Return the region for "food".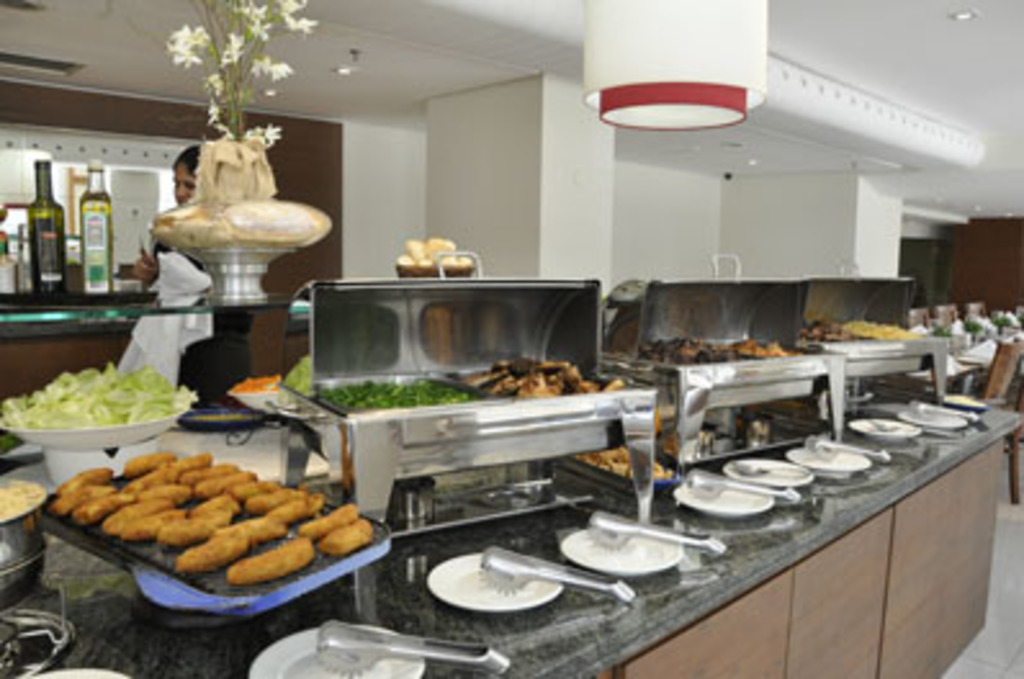
pyautogui.locateOnScreen(641, 329, 713, 363).
